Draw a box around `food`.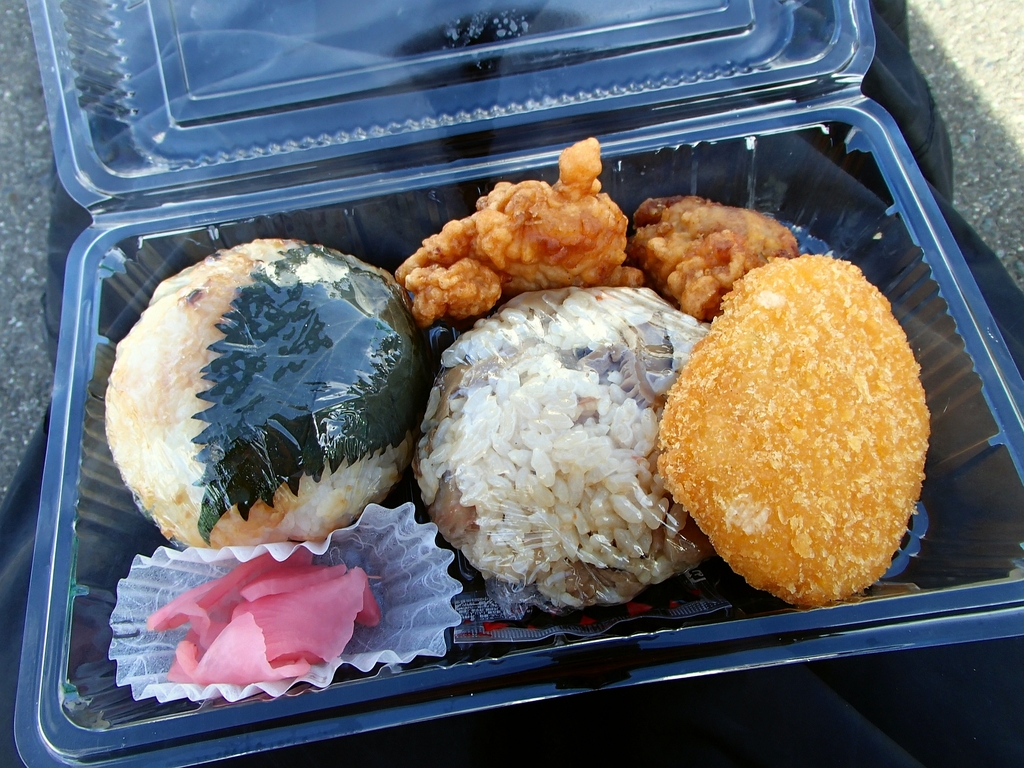
(left=413, top=284, right=711, bottom=610).
